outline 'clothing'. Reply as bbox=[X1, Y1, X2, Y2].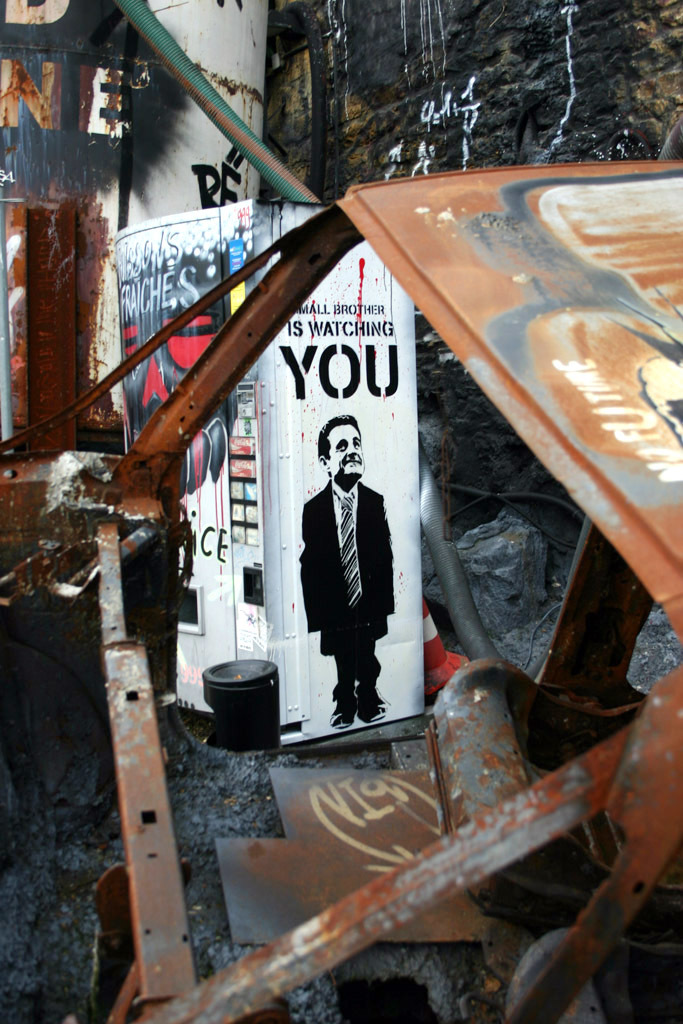
bbox=[289, 435, 403, 683].
